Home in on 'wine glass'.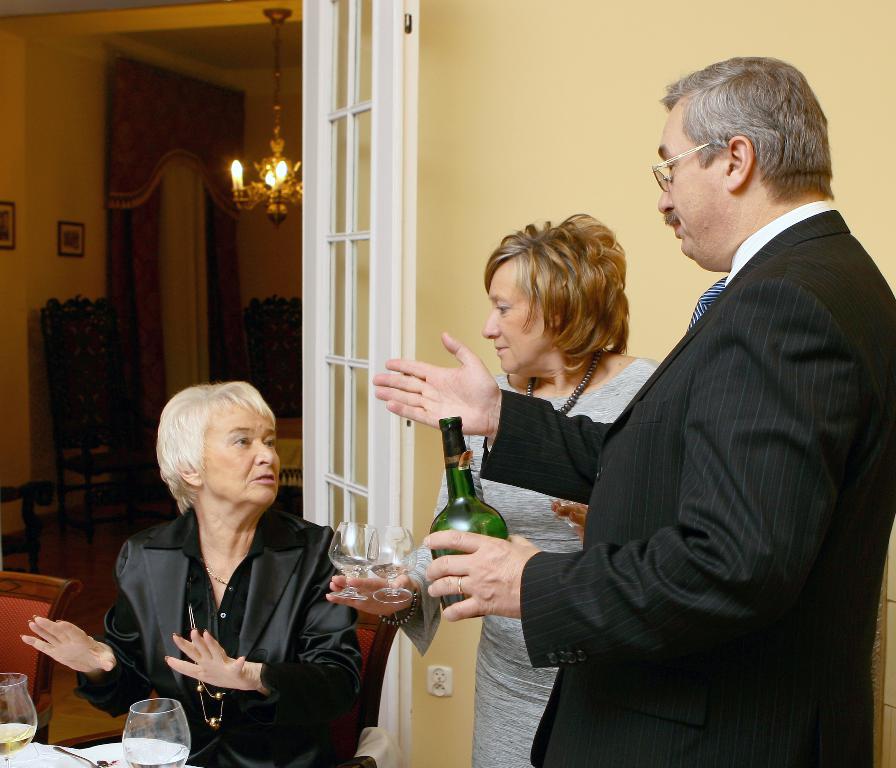
Homed in at <bbox>120, 697, 190, 767</bbox>.
